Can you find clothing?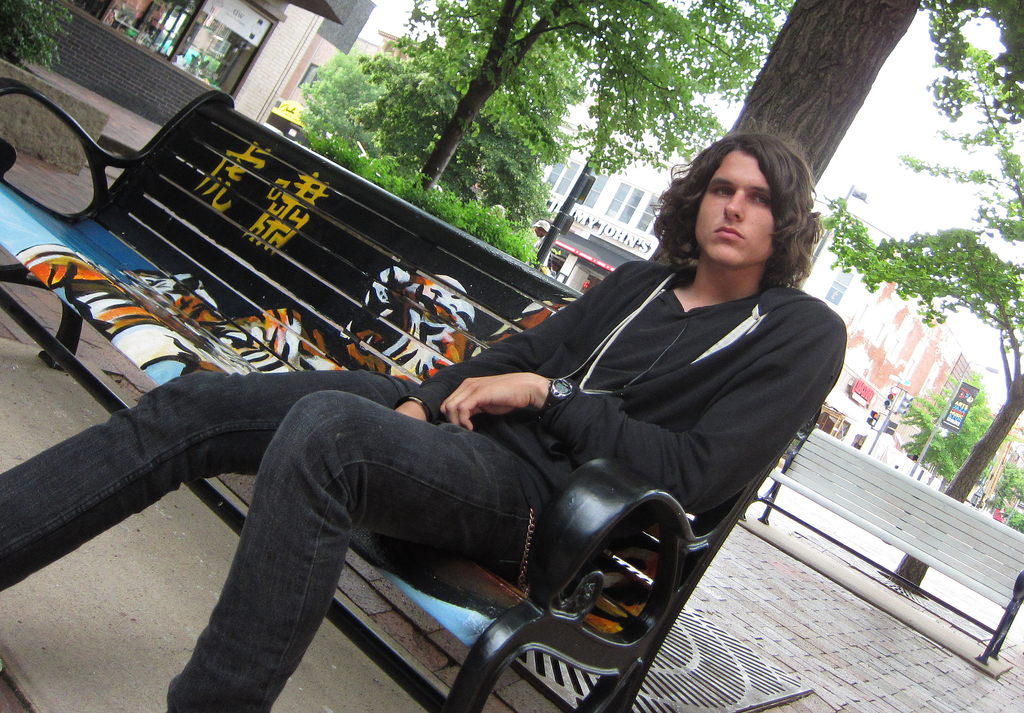
Yes, bounding box: 0:262:850:712.
